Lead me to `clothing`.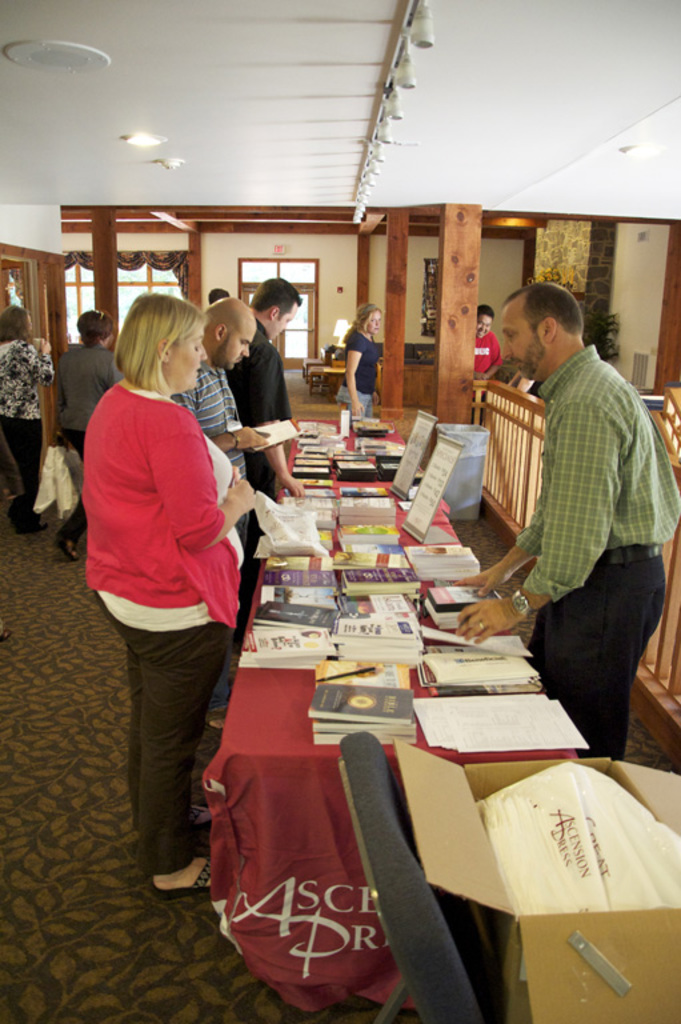
Lead to {"x1": 52, "y1": 344, "x2": 125, "y2": 549}.
